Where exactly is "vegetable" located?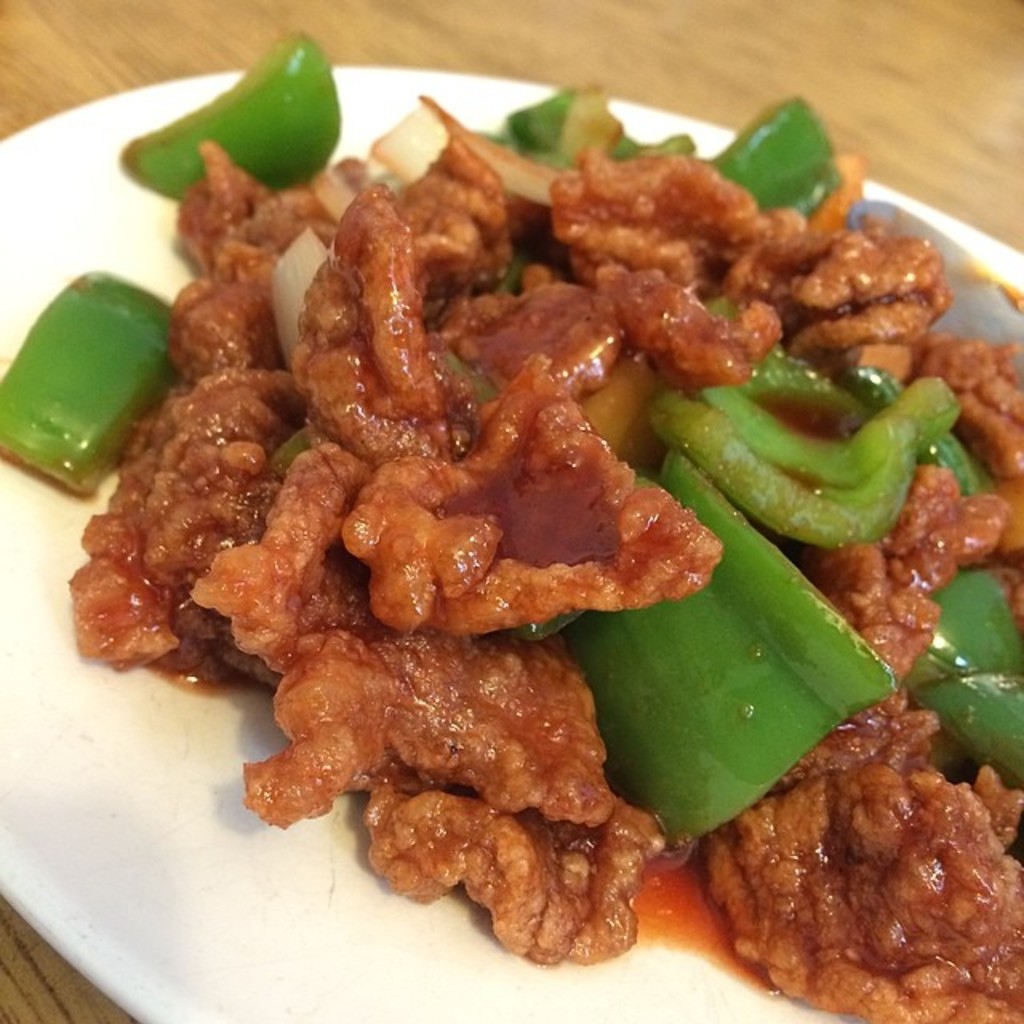
Its bounding box is left=898, top=563, right=1022, bottom=787.
